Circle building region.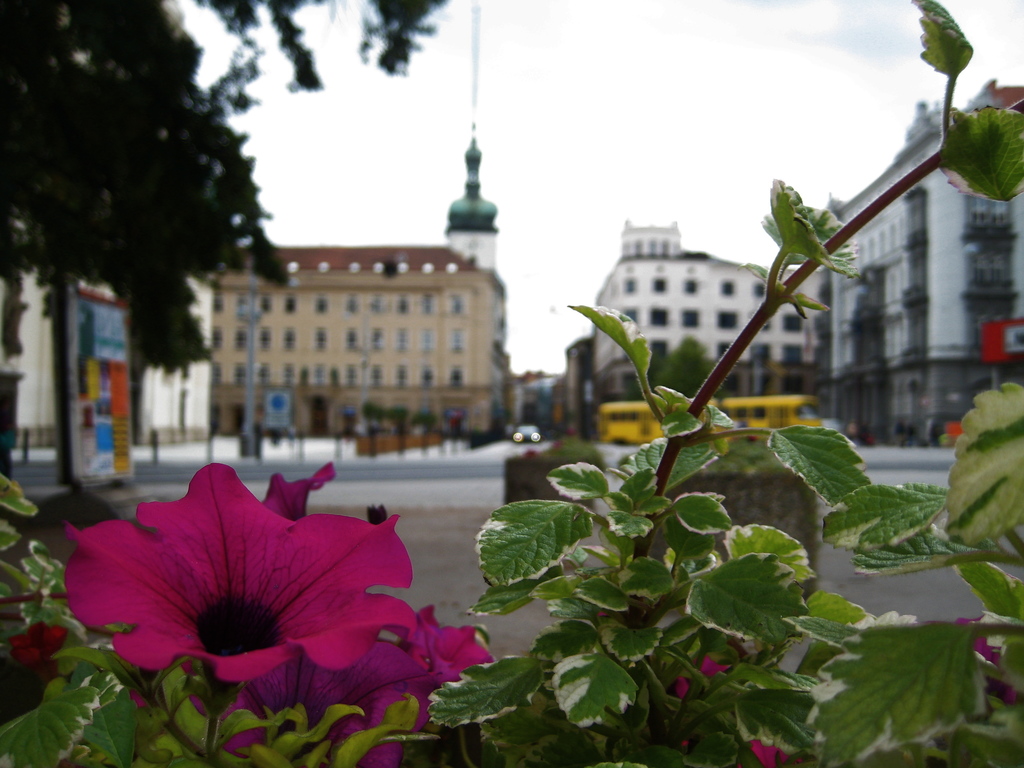
Region: locate(801, 69, 1023, 458).
